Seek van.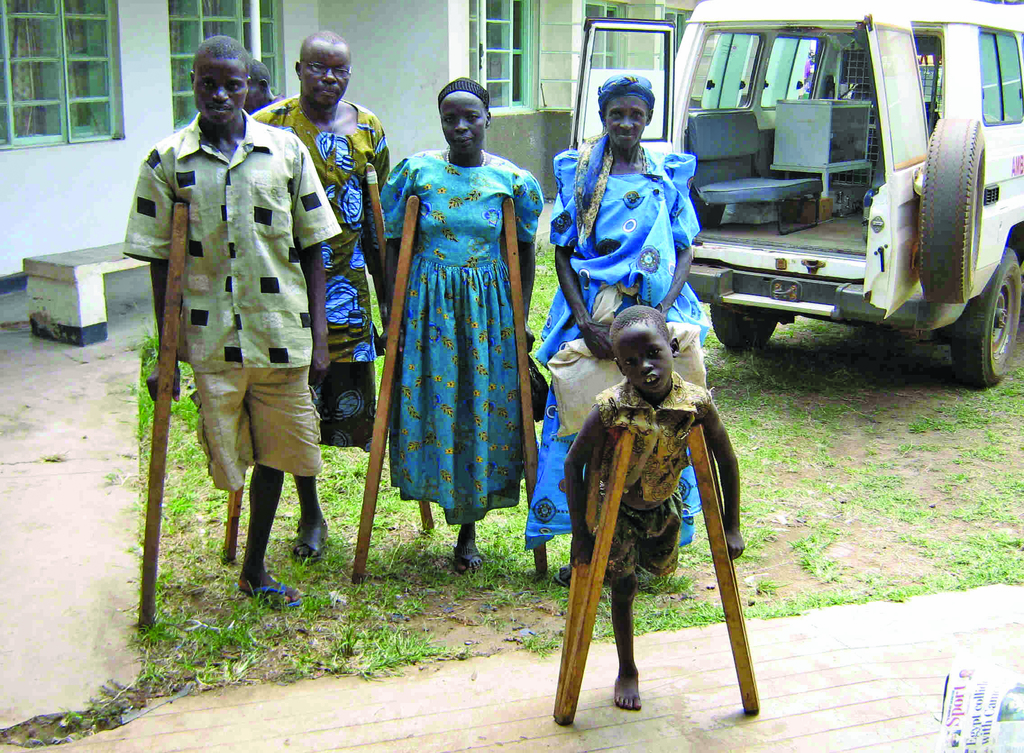
select_region(571, 6, 1023, 390).
